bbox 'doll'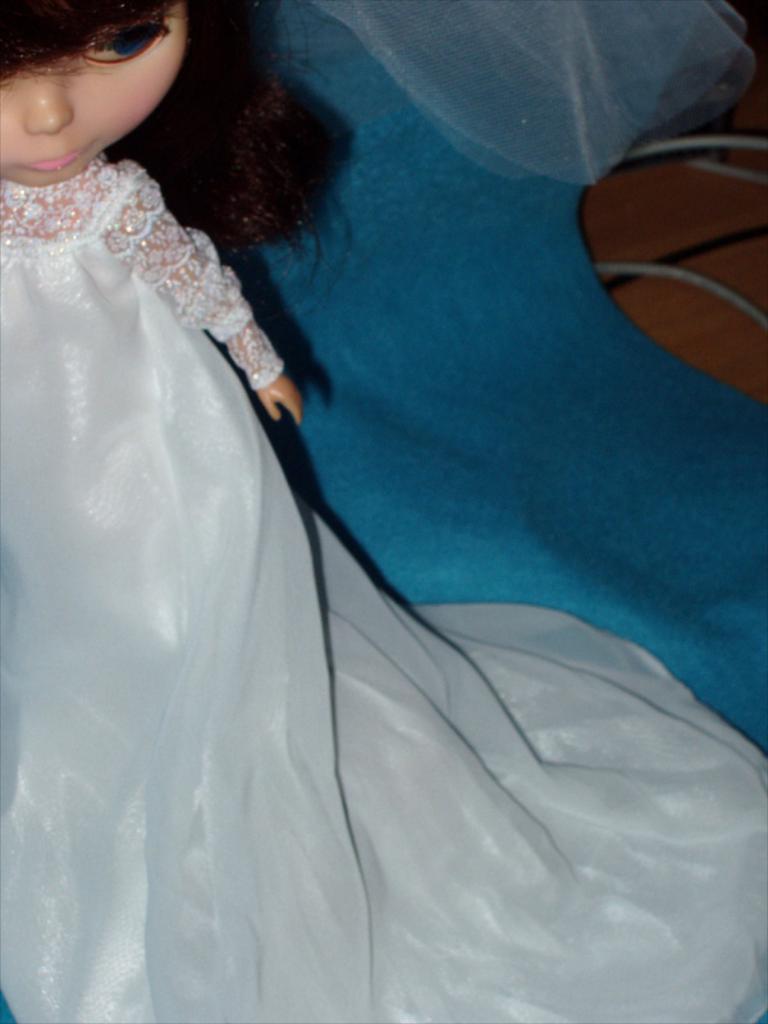
locate(0, 0, 742, 963)
